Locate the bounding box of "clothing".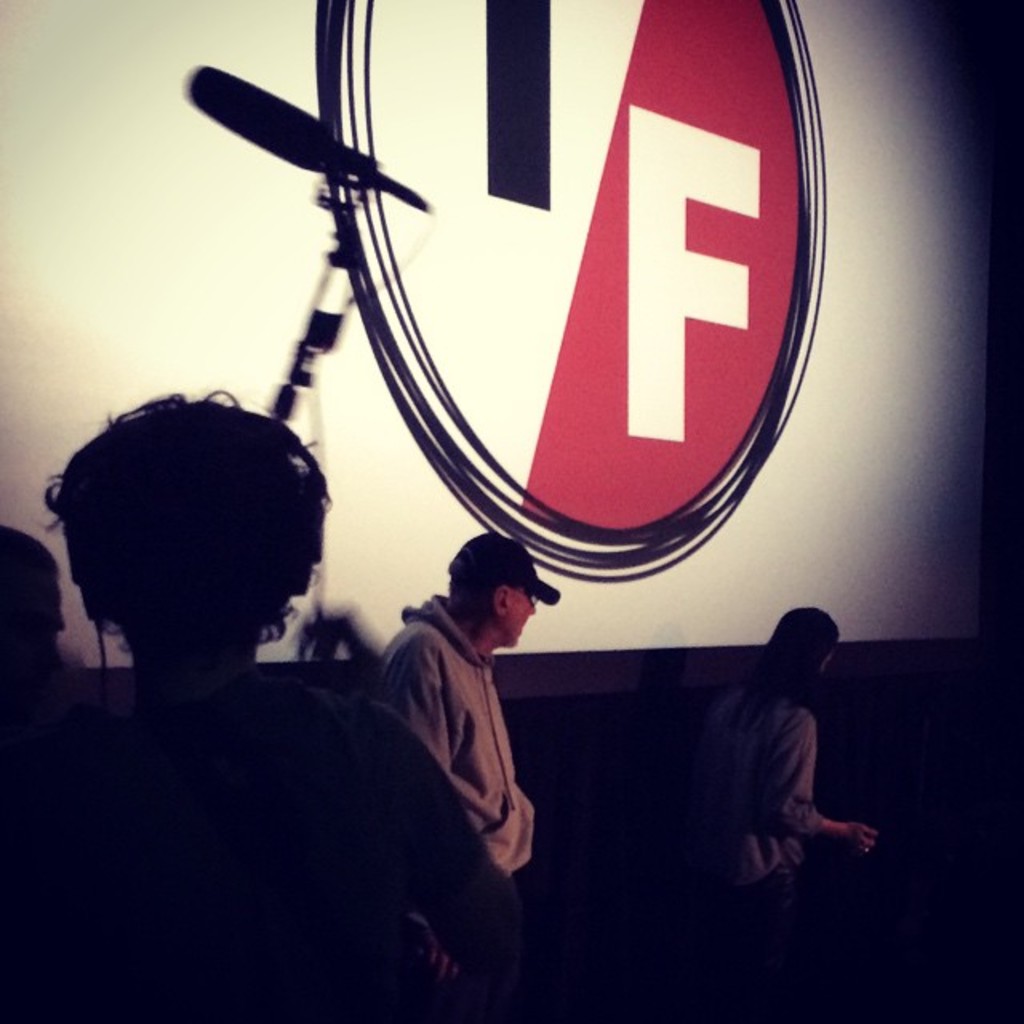
Bounding box: <box>712,694,810,901</box>.
